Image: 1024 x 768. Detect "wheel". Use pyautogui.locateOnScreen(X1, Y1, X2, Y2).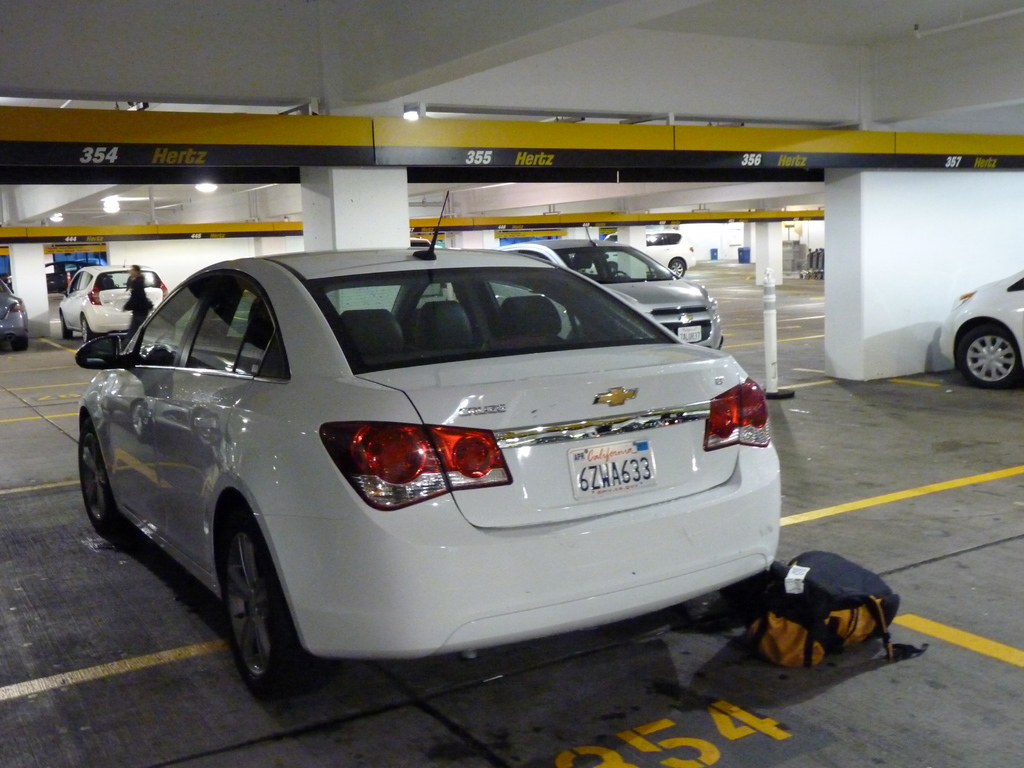
pyautogui.locateOnScreen(80, 320, 92, 342).
